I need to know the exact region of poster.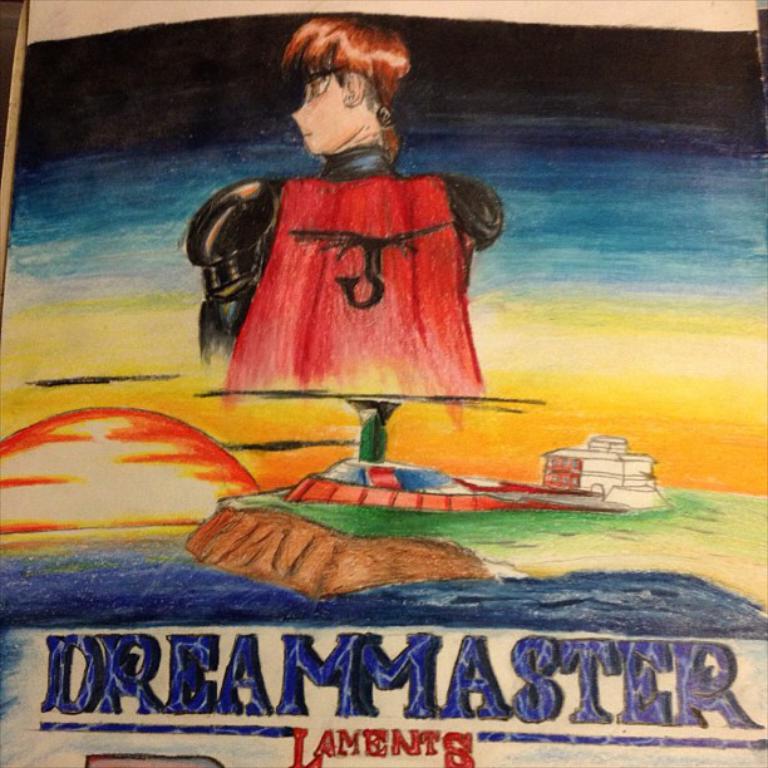
Region: crop(3, 0, 767, 767).
